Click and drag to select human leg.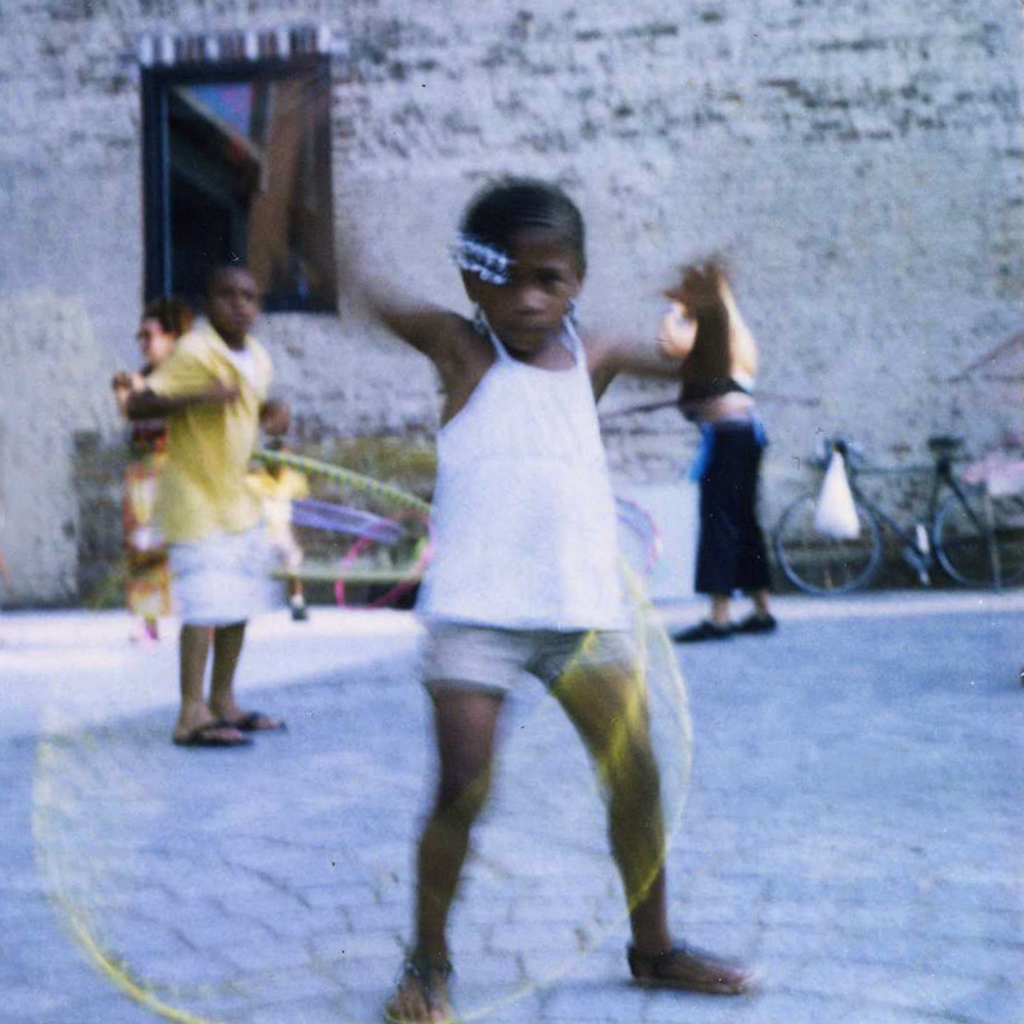
Selection: [383,629,513,1021].
